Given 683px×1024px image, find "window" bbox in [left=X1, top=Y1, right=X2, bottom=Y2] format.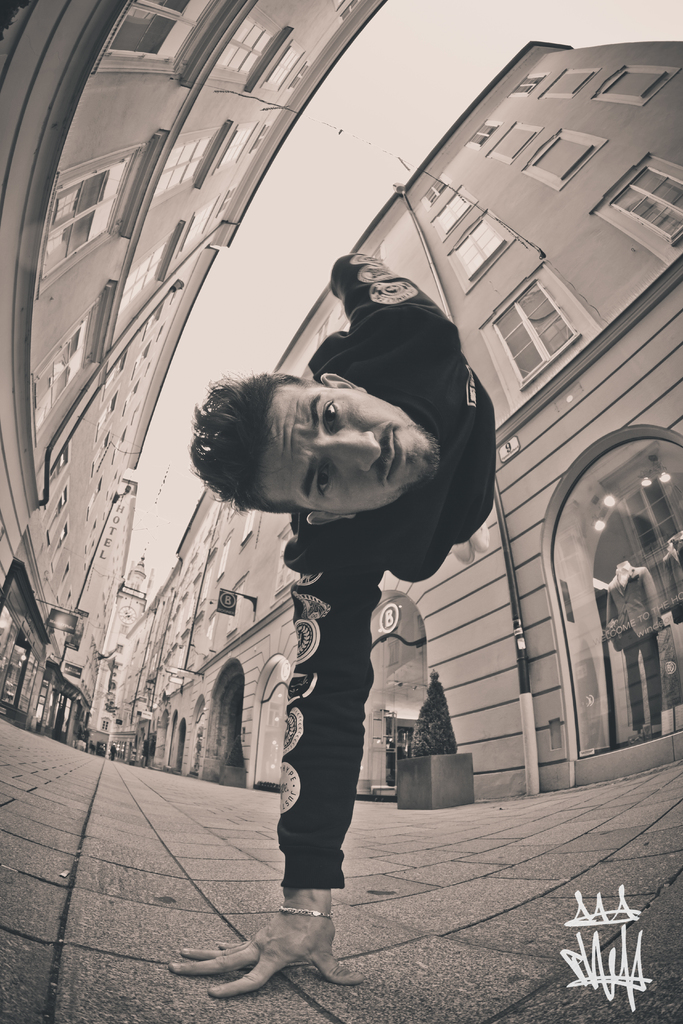
[left=472, top=255, right=612, bottom=385].
